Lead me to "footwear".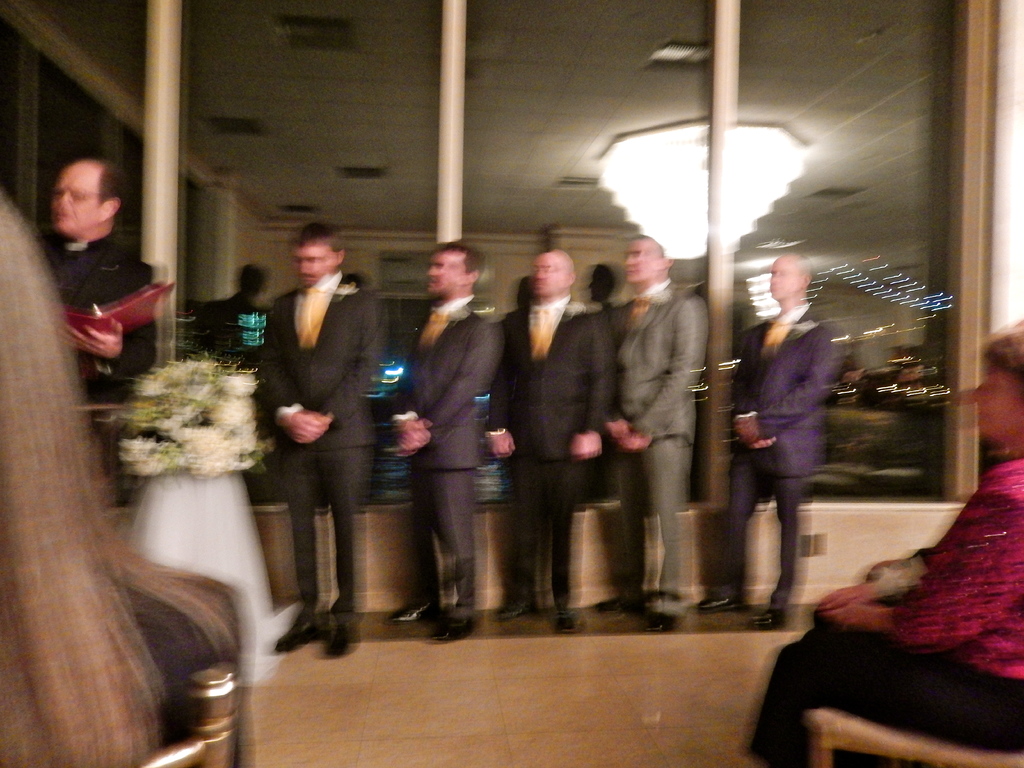
Lead to <bbox>280, 611, 314, 650</bbox>.
